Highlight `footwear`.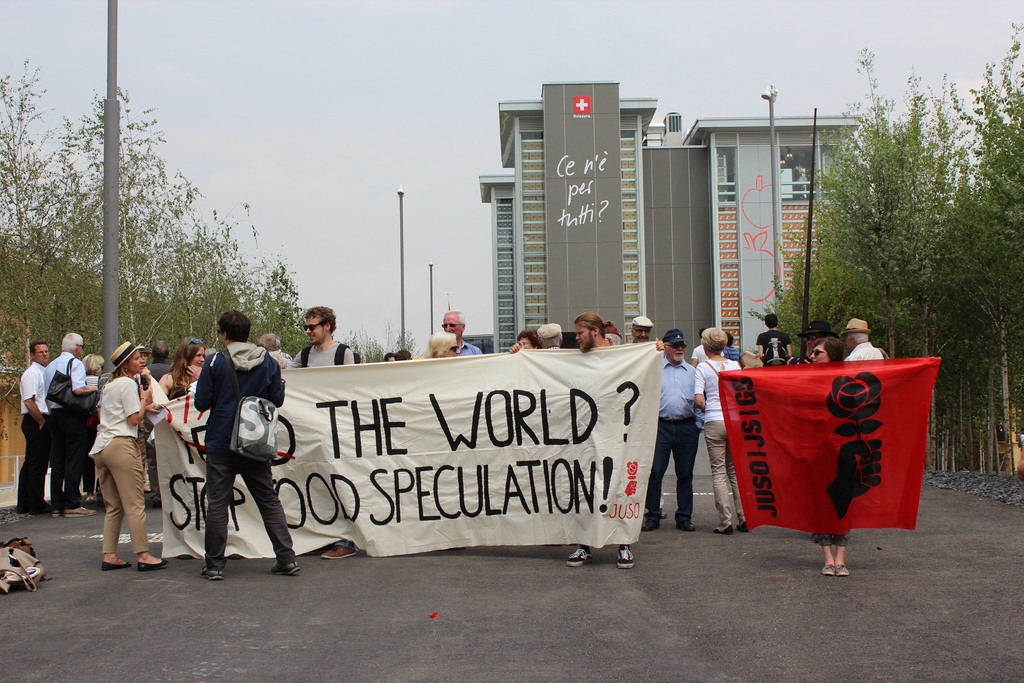
Highlighted region: 614 547 634 570.
